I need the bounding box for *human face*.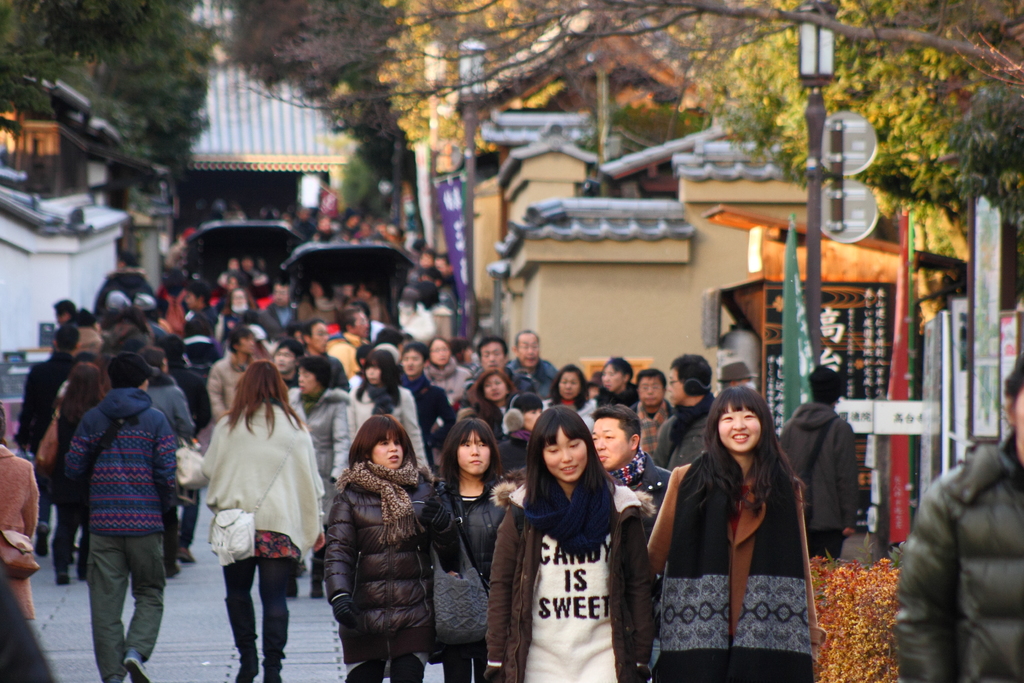
Here it is: locate(602, 363, 623, 393).
